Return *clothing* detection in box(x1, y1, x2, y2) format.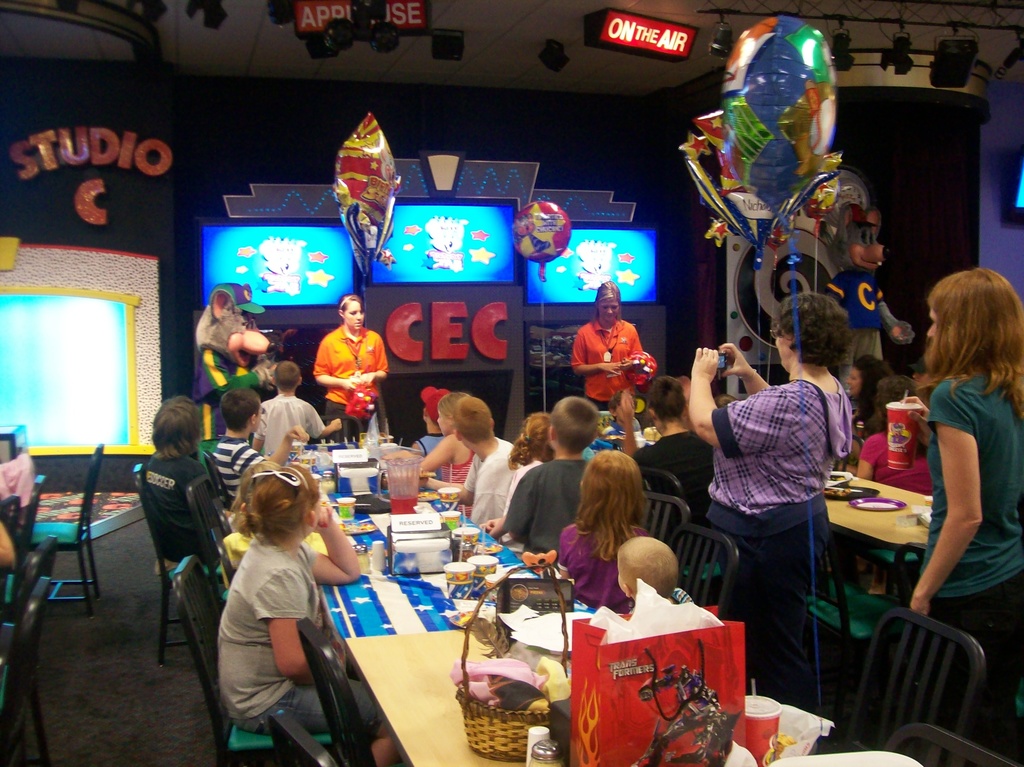
box(247, 388, 324, 450).
